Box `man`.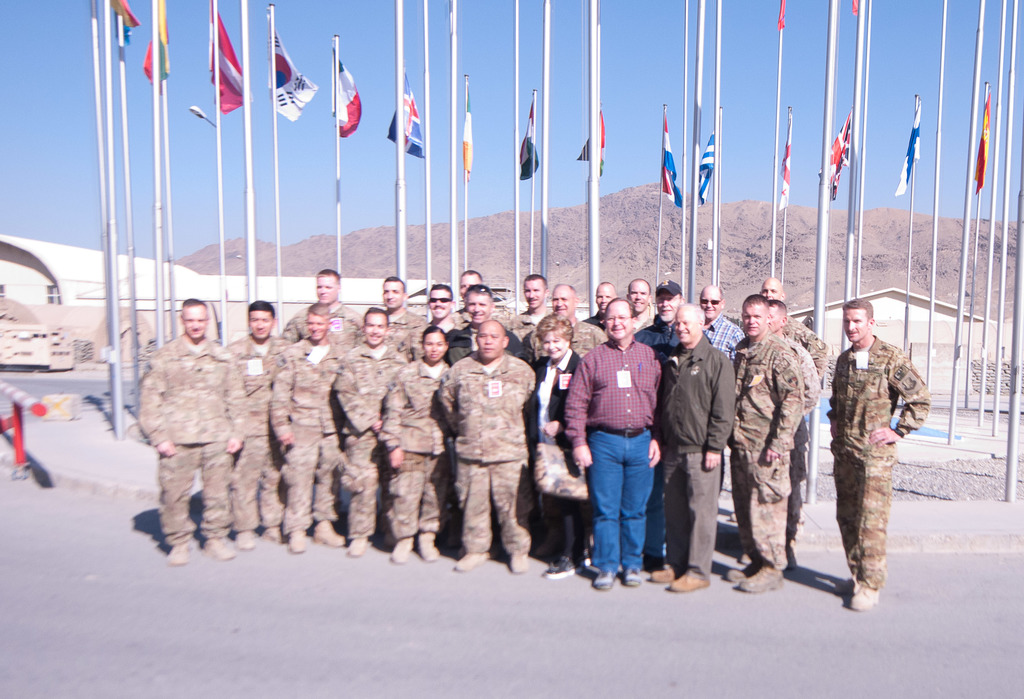
266:301:349:550.
